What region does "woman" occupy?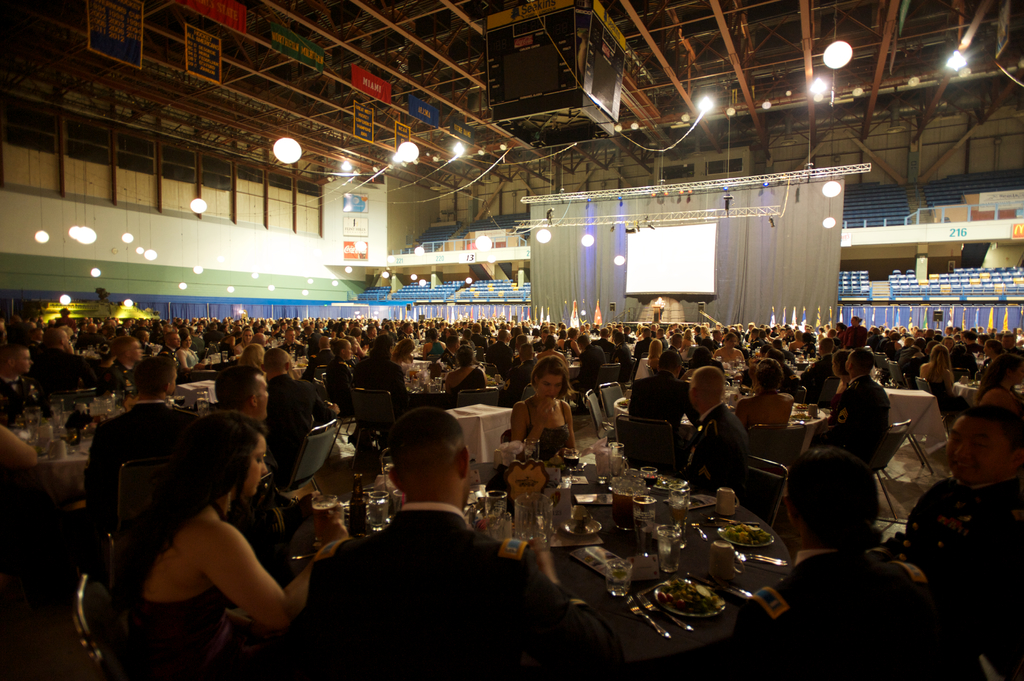
(x1=970, y1=356, x2=1023, y2=424).
